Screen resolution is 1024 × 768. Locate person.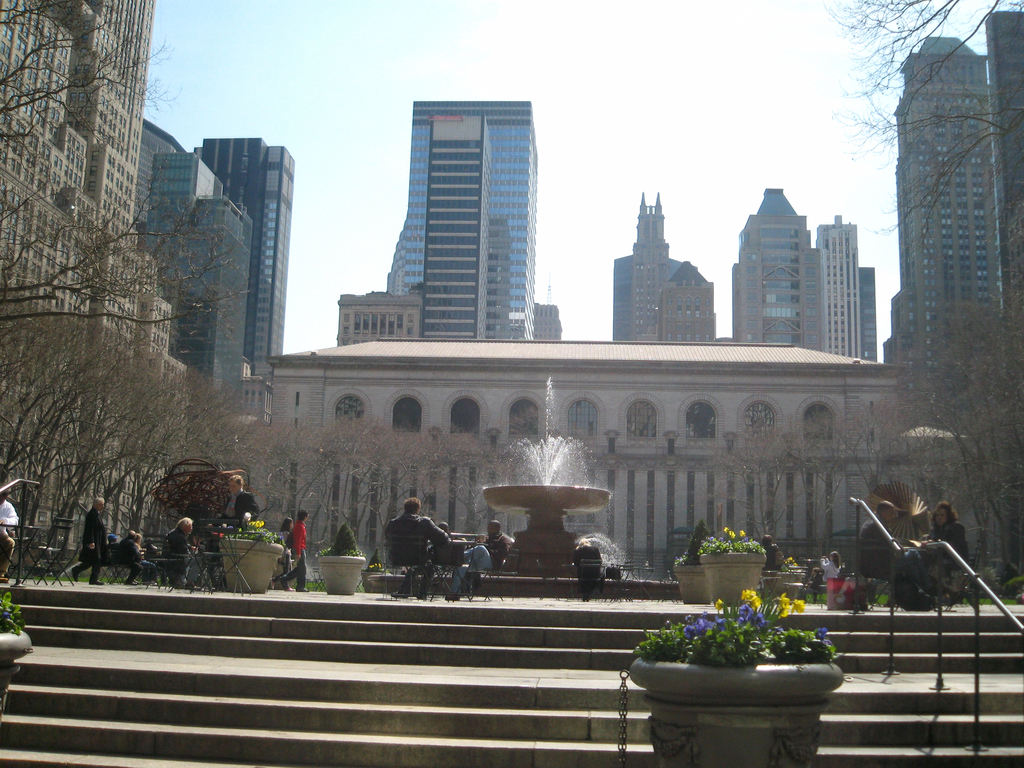
box(431, 522, 495, 593).
